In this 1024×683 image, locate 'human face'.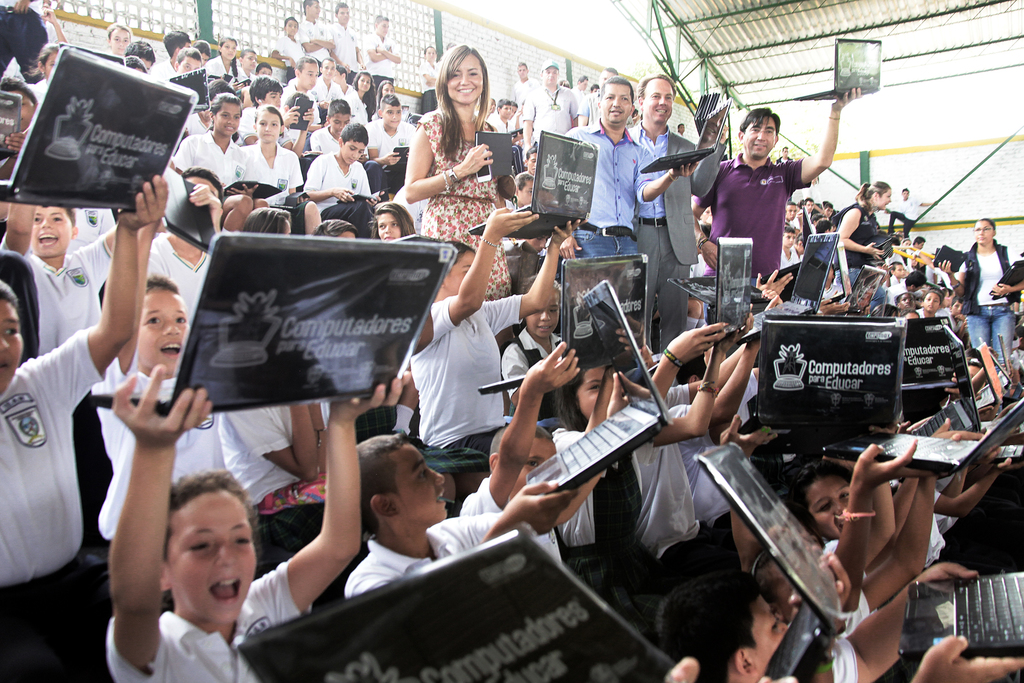
Bounding box: bbox=(816, 475, 850, 538).
